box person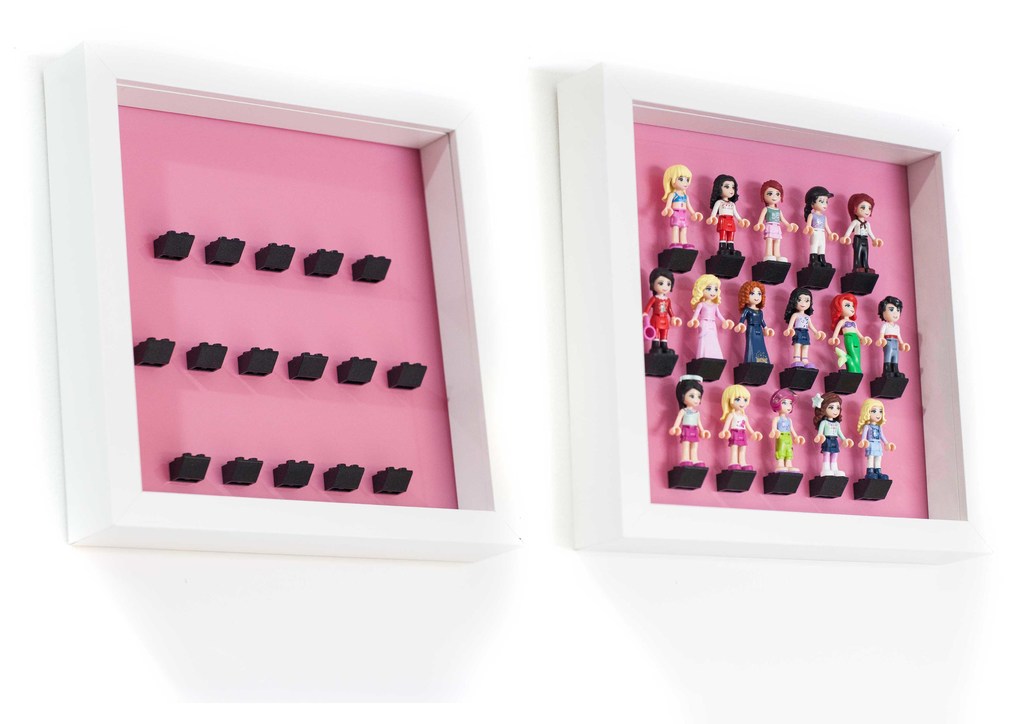
select_region(815, 388, 852, 485)
